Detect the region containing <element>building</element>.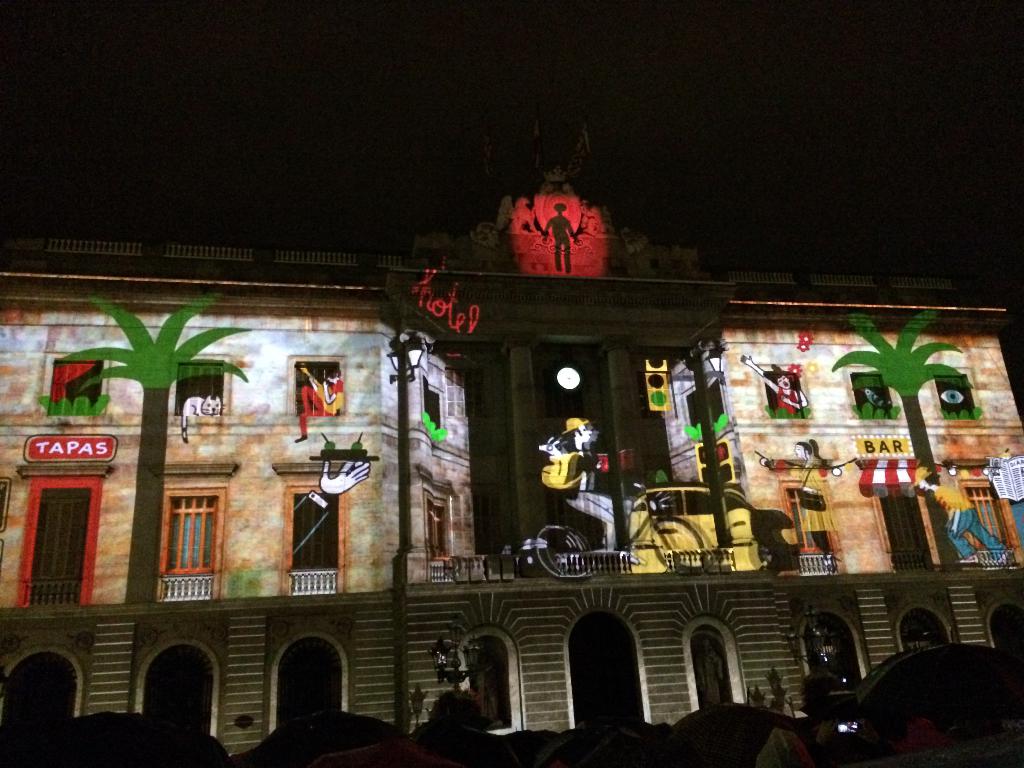
l=0, t=129, r=1023, b=759.
